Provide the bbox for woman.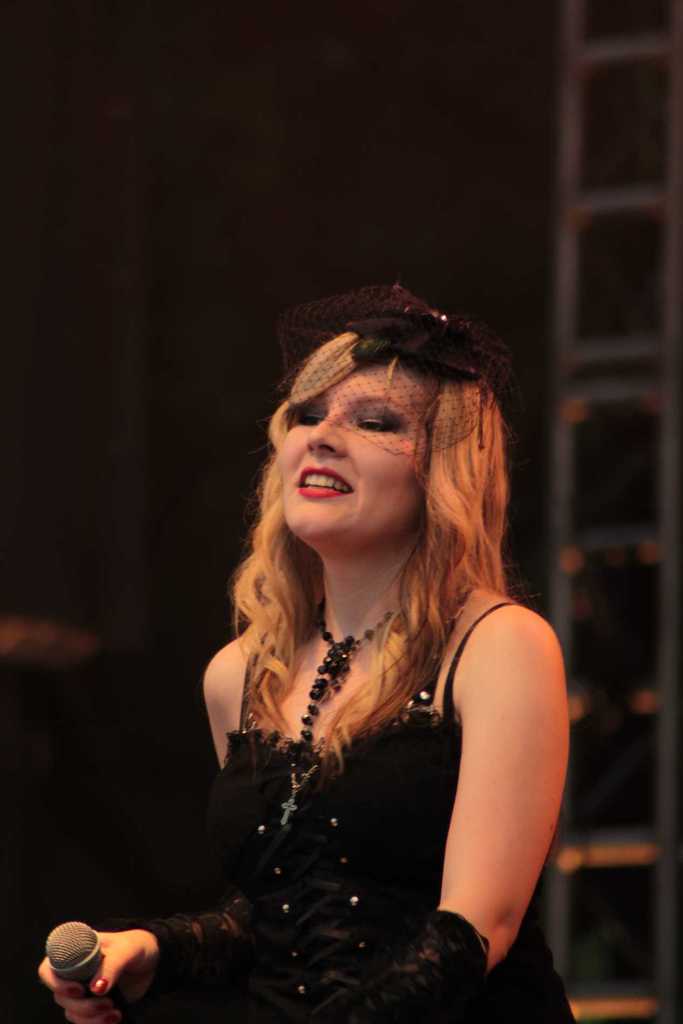
region(115, 273, 603, 1023).
